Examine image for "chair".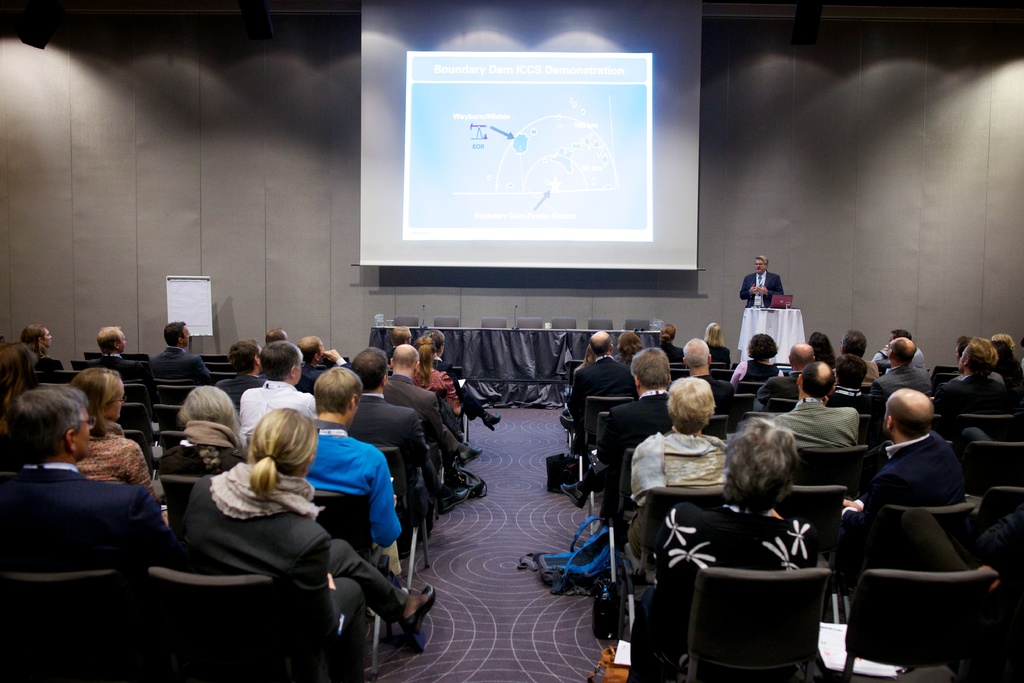
Examination result: l=204, t=361, r=234, b=371.
